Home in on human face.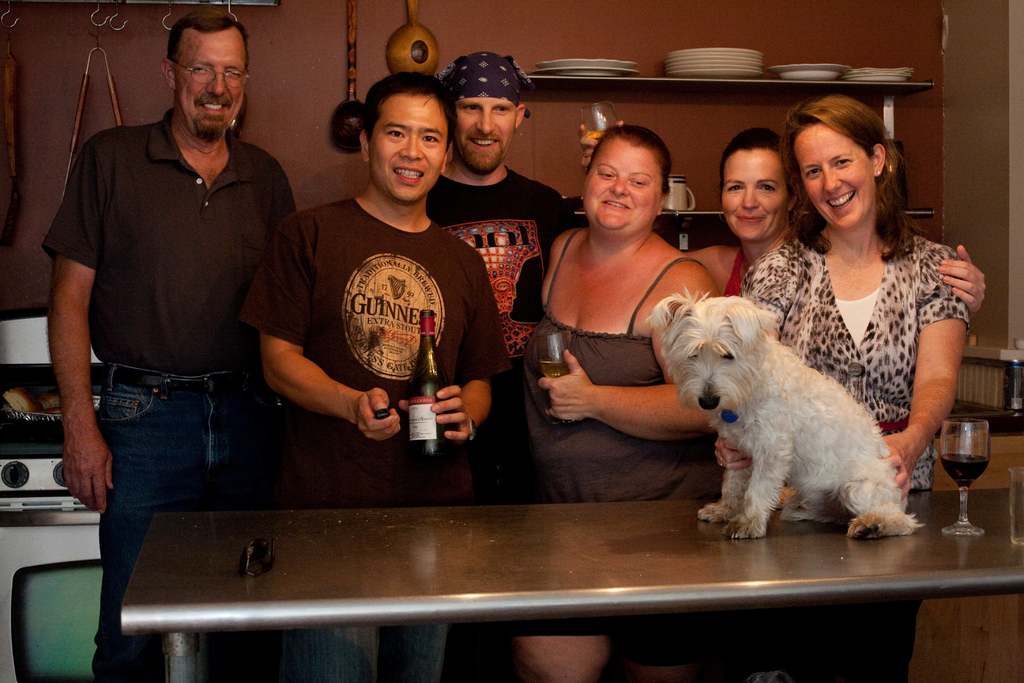
Homed in at left=449, top=95, right=513, bottom=174.
